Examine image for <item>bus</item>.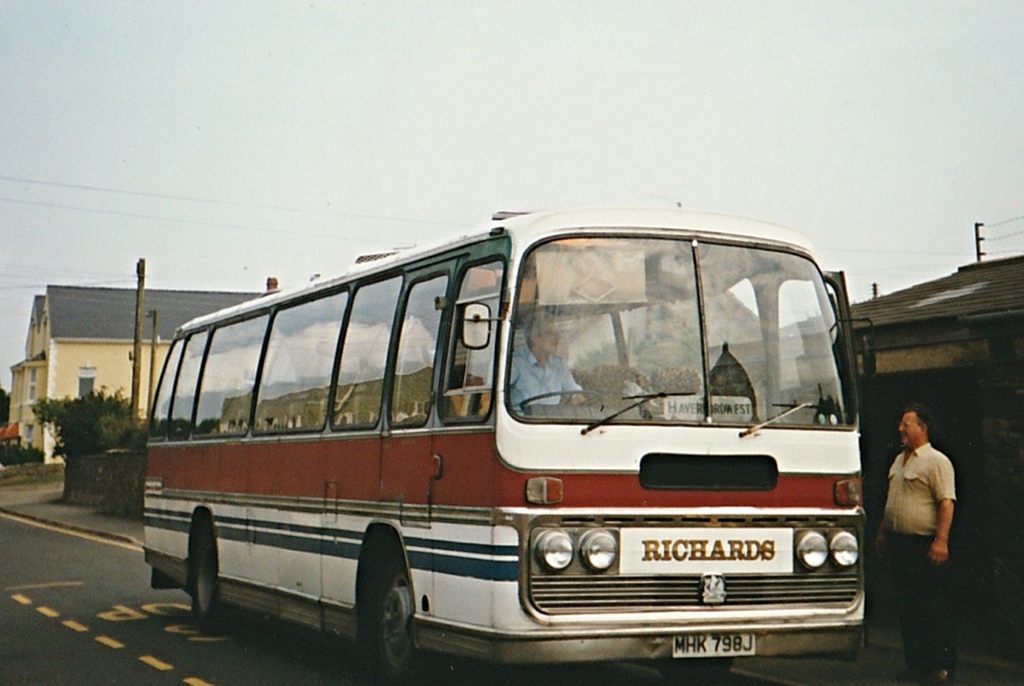
Examination result: (x1=136, y1=200, x2=881, y2=685).
